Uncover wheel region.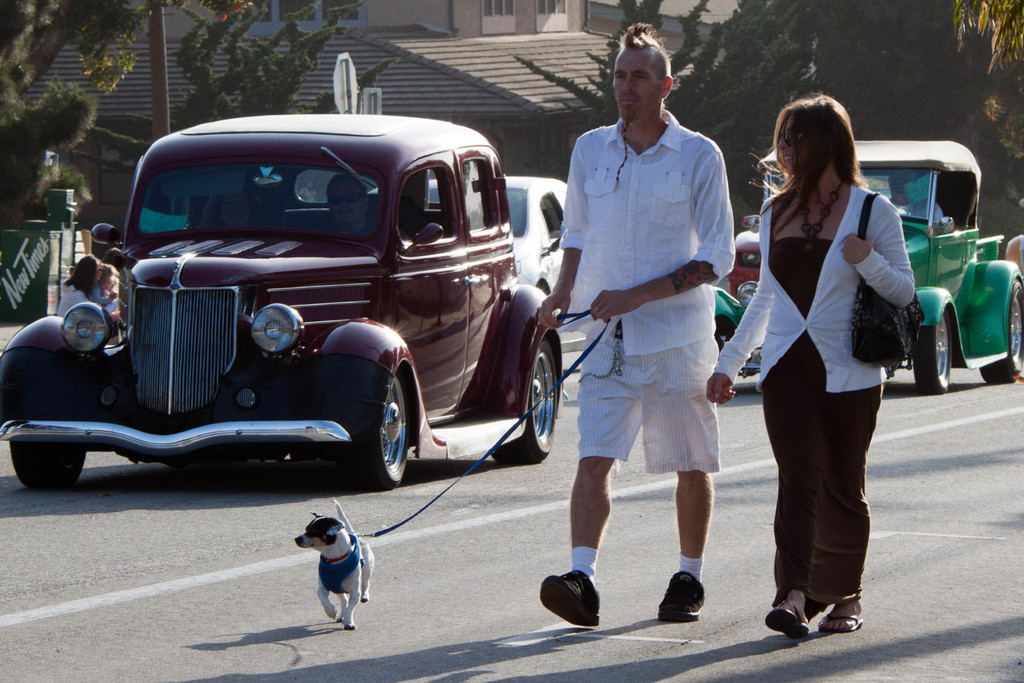
Uncovered: rect(982, 288, 1023, 388).
